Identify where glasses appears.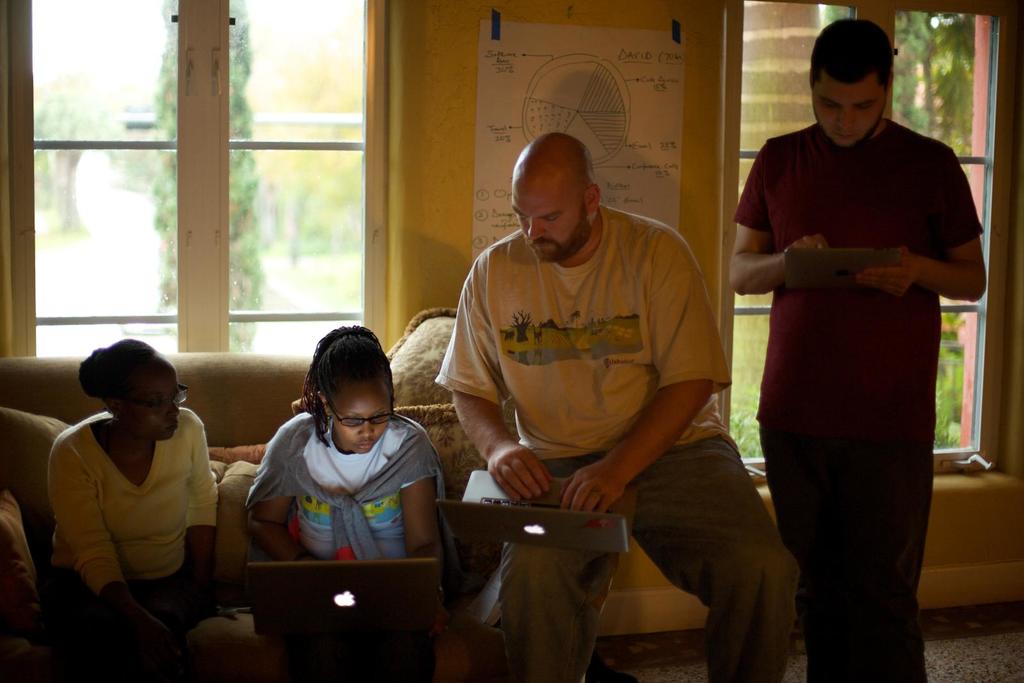
Appears at Rect(334, 400, 396, 428).
